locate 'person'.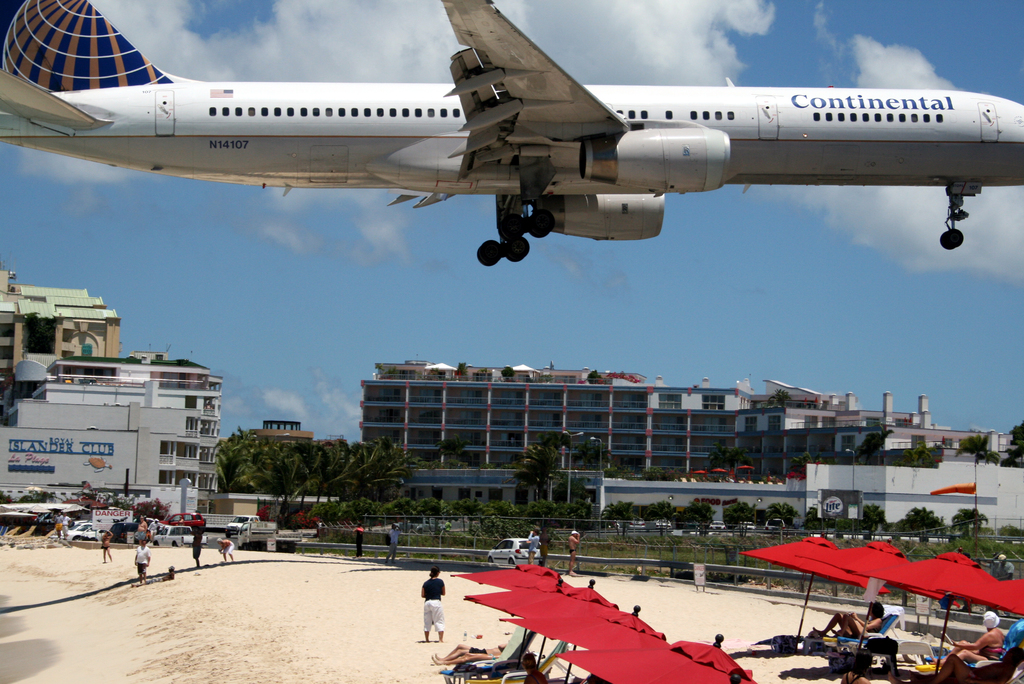
Bounding box: bbox(385, 521, 404, 565).
